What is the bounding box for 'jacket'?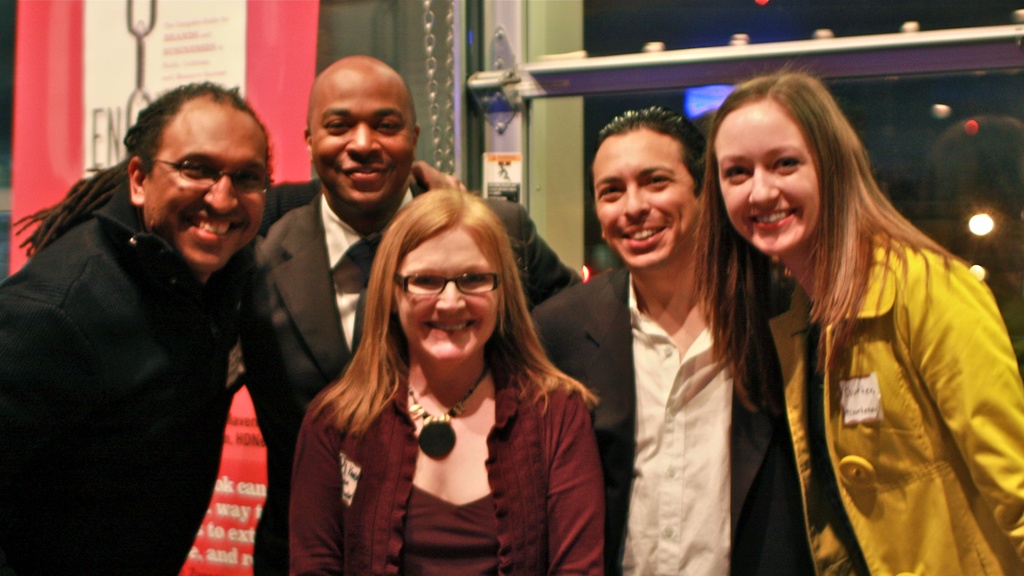
locate(737, 246, 1023, 548).
